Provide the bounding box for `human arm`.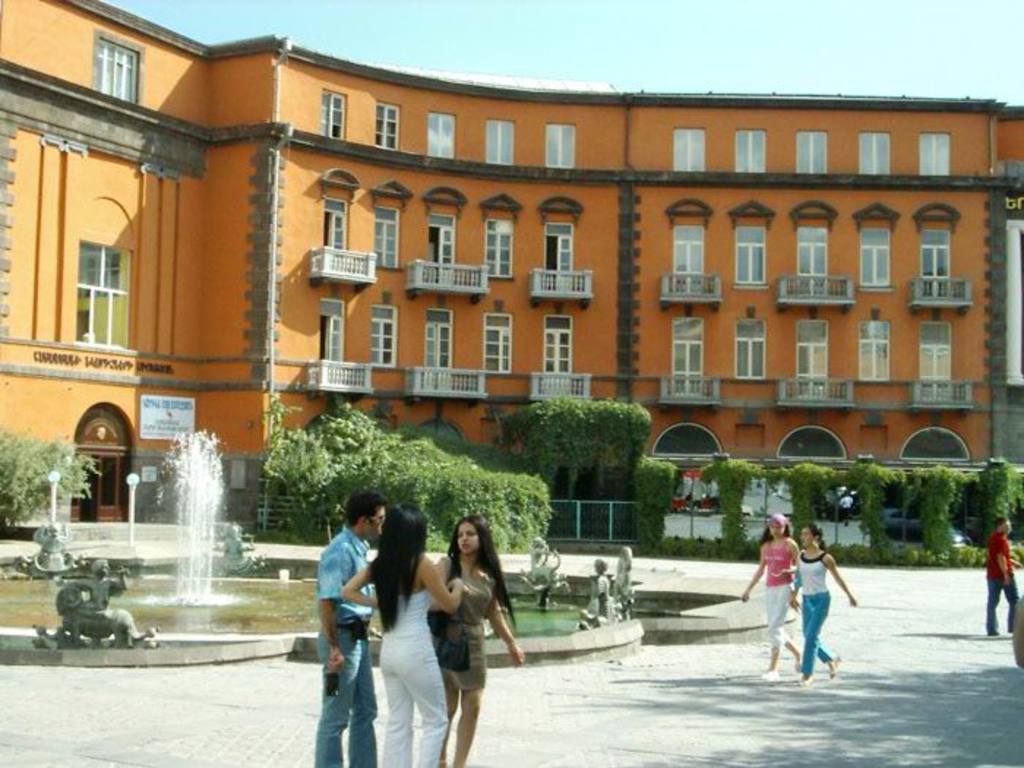
[771,540,797,576].
